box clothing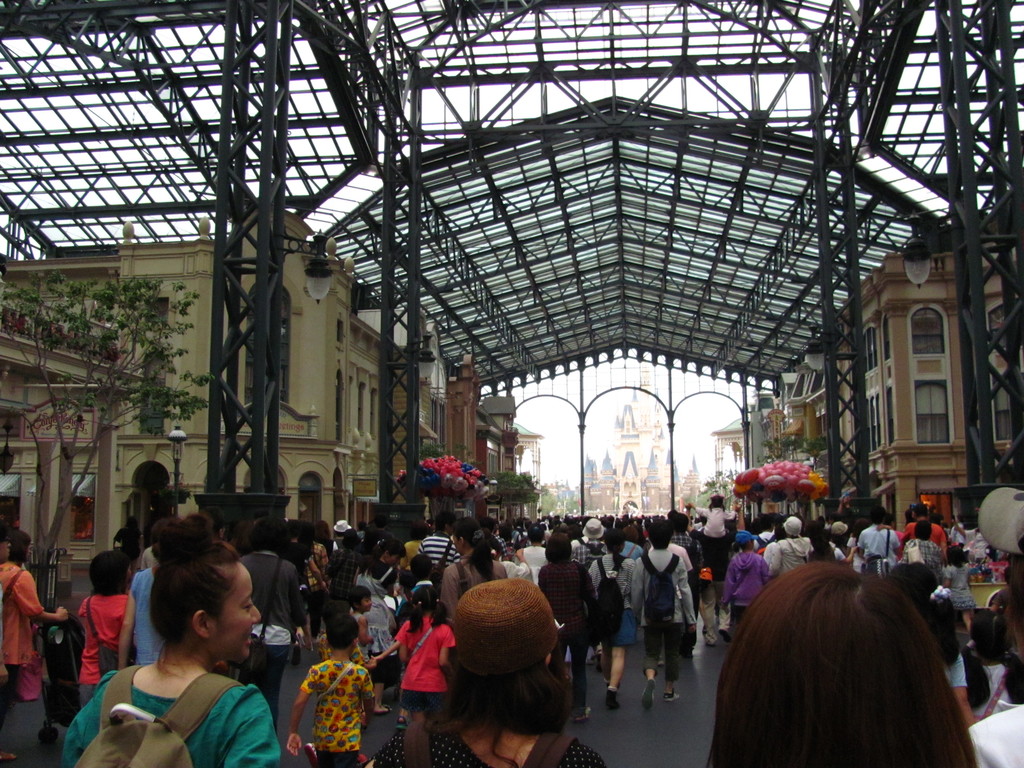
316 749 358 767
